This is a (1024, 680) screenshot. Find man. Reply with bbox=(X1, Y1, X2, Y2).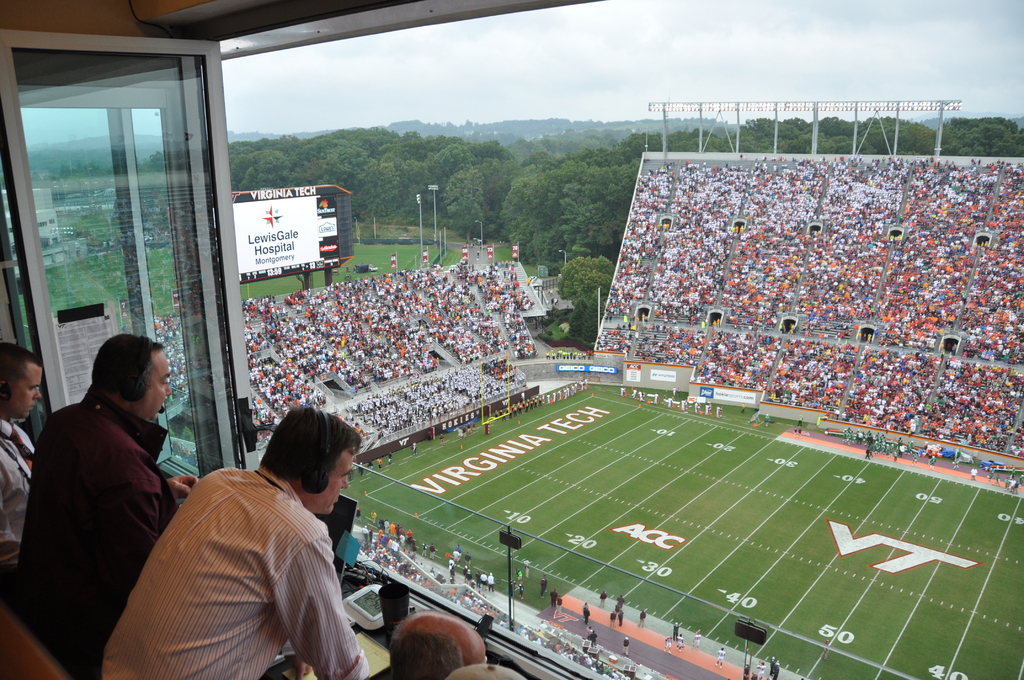
bbox=(0, 341, 37, 581).
